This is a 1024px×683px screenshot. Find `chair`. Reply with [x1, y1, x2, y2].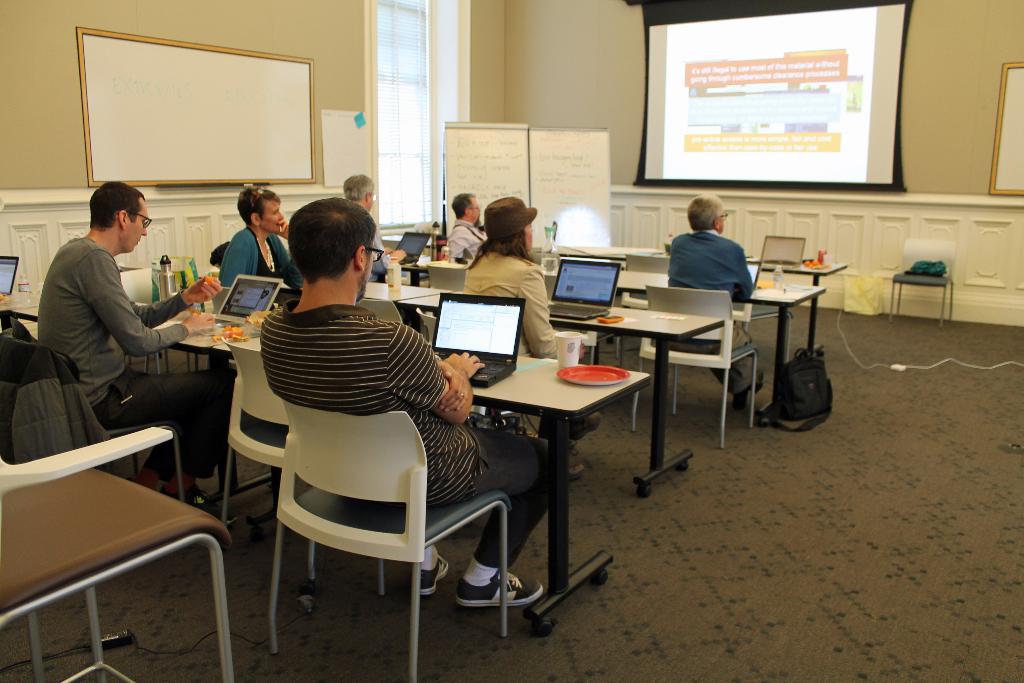
[417, 312, 538, 433].
